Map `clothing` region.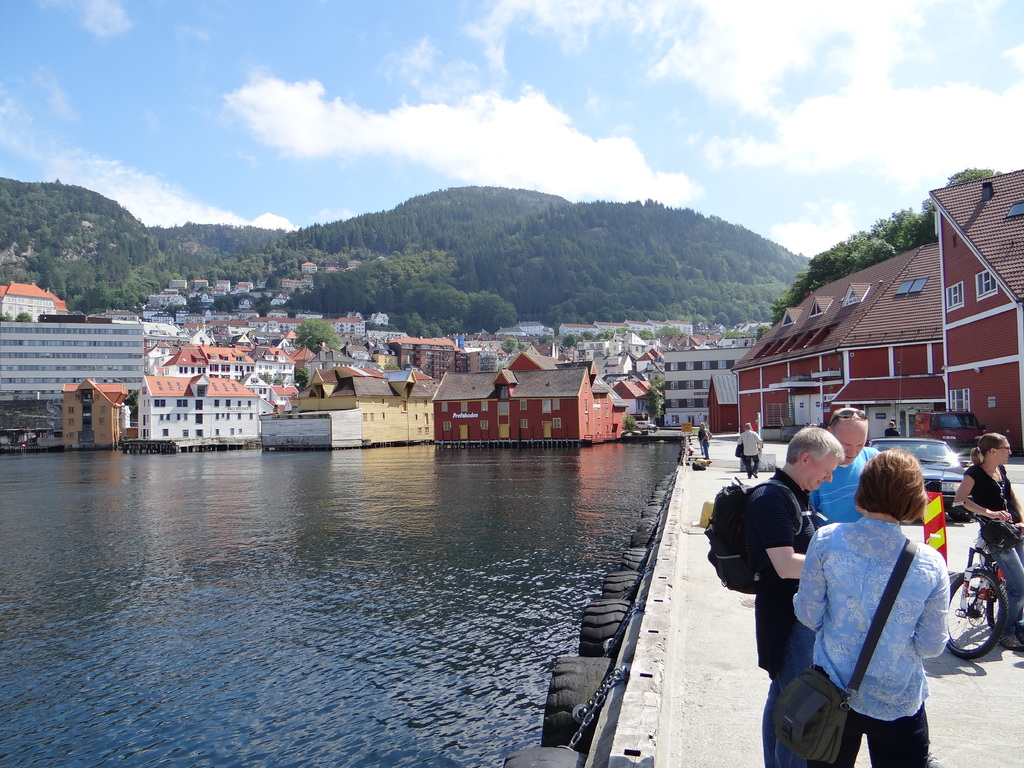
Mapped to [x1=809, y1=442, x2=882, y2=522].
